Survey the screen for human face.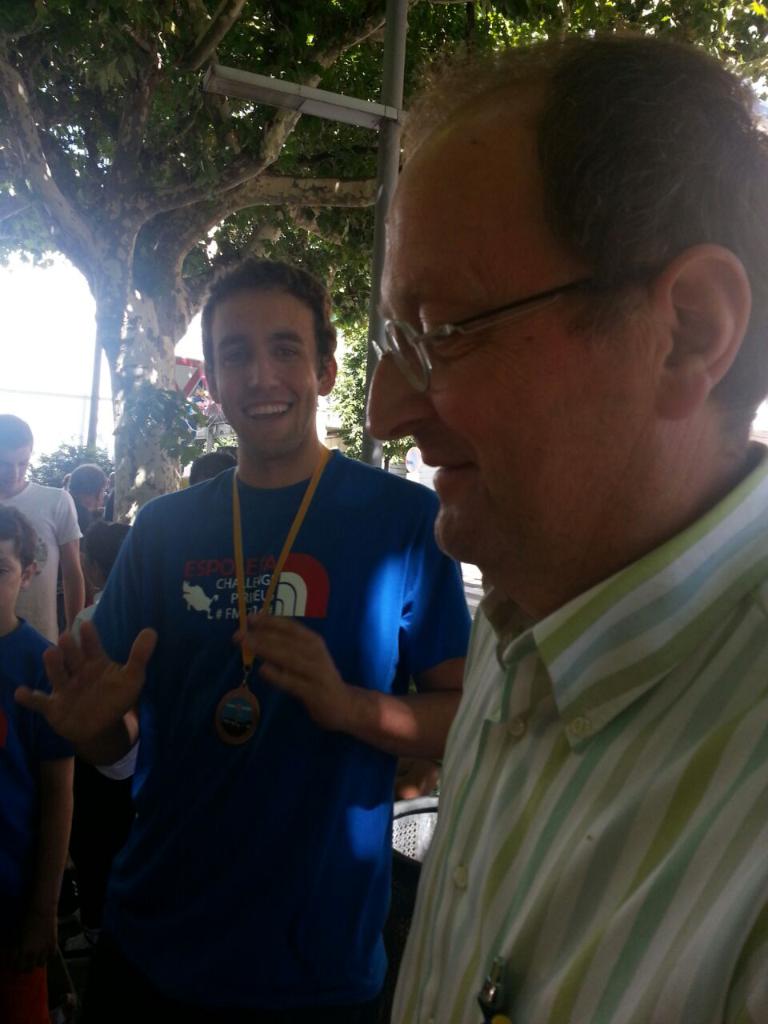
Survey found: <region>358, 147, 656, 562</region>.
